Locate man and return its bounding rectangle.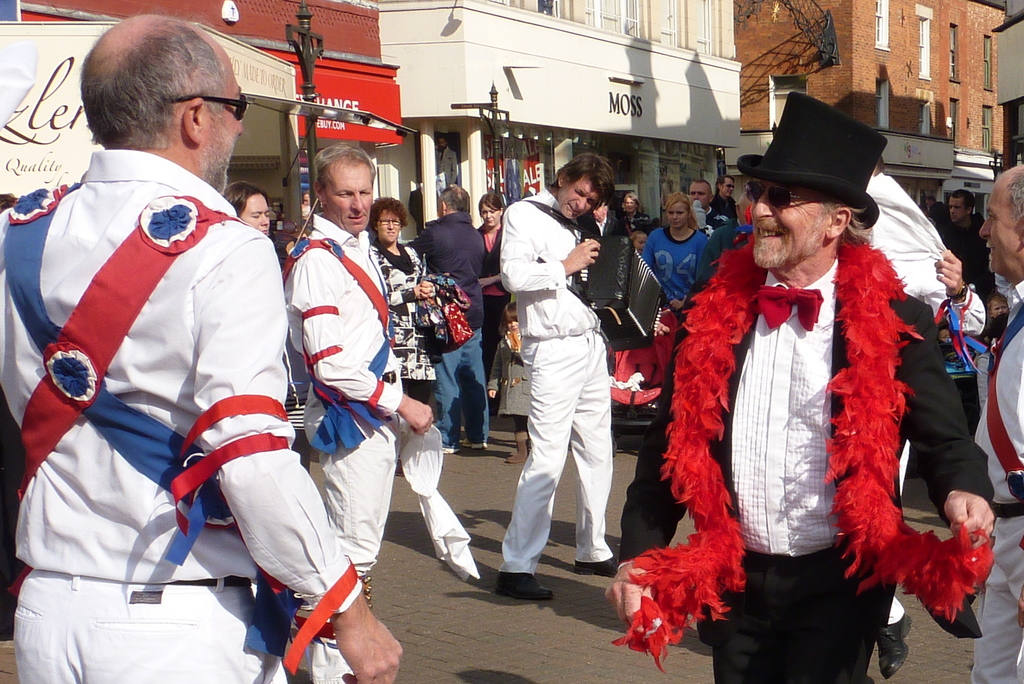
285,142,433,595.
